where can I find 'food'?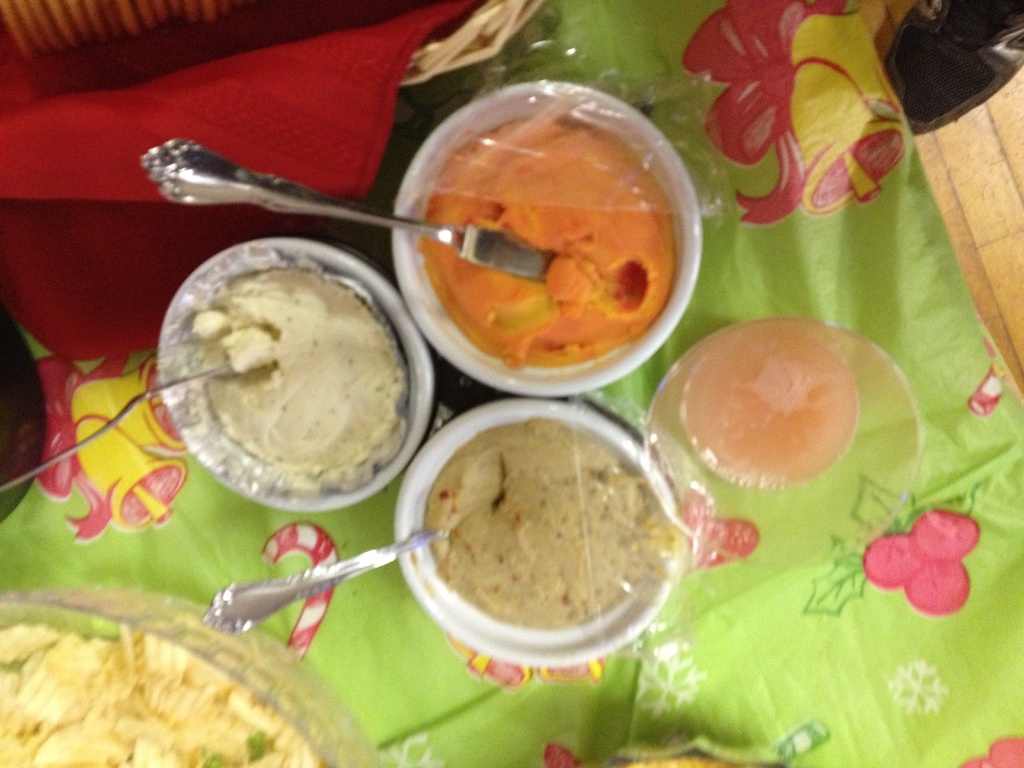
You can find it at 987, 733, 1023, 767.
